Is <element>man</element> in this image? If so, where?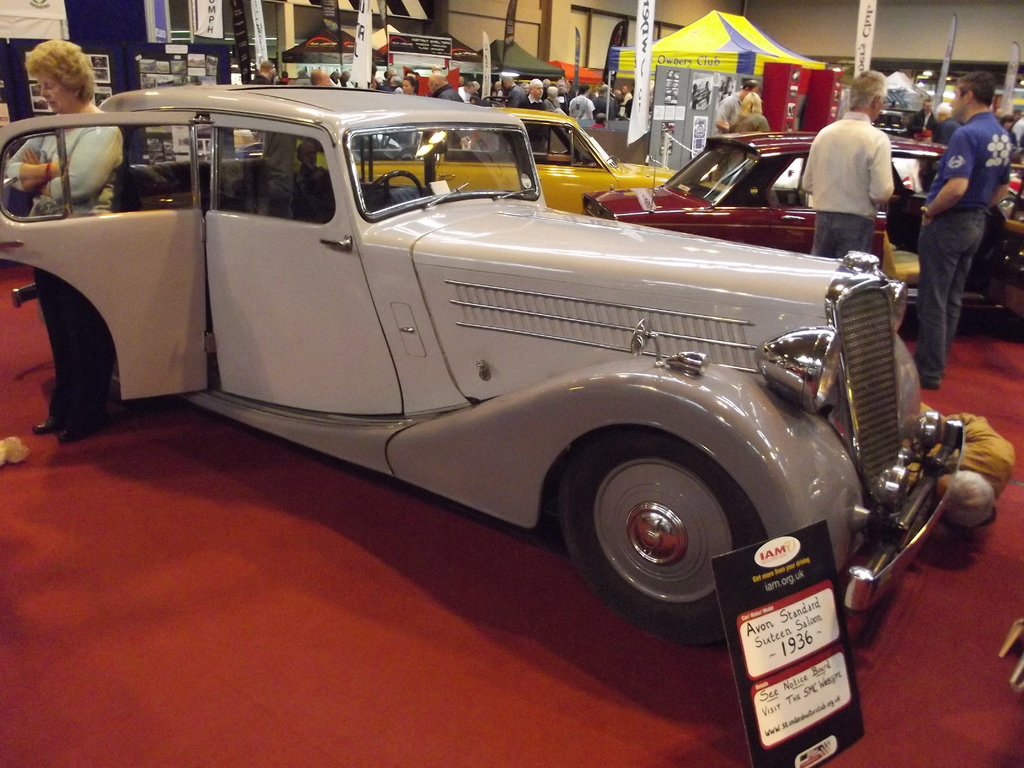
Yes, at [556, 77, 573, 115].
